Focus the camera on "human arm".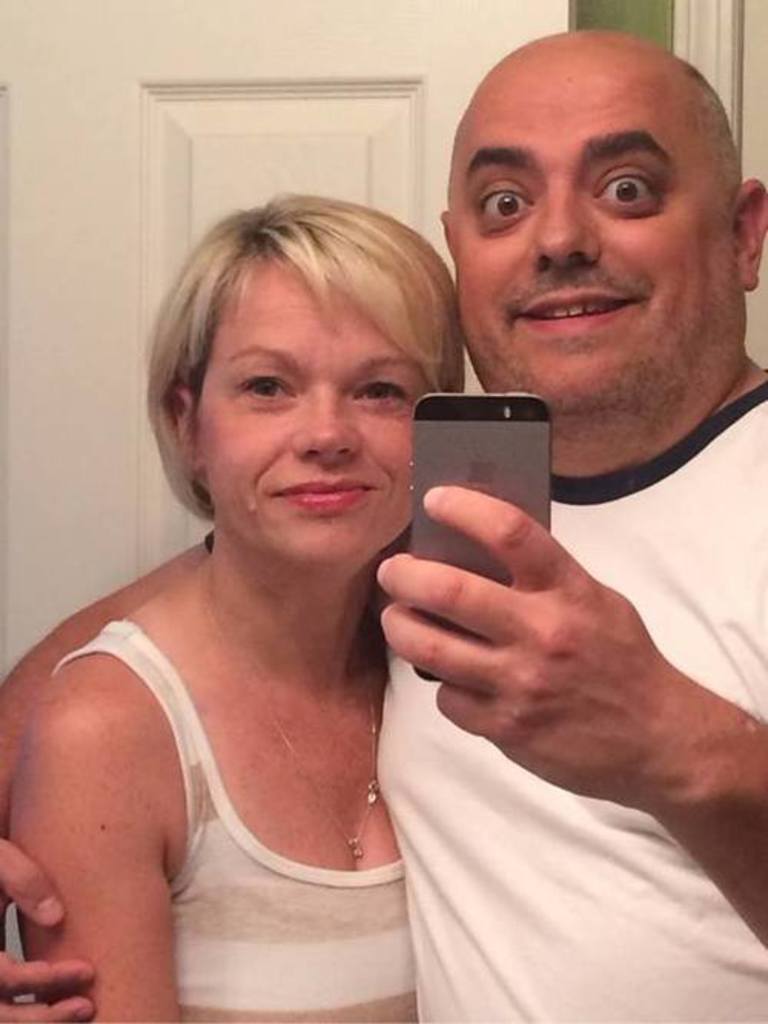
Focus region: [355, 485, 750, 943].
